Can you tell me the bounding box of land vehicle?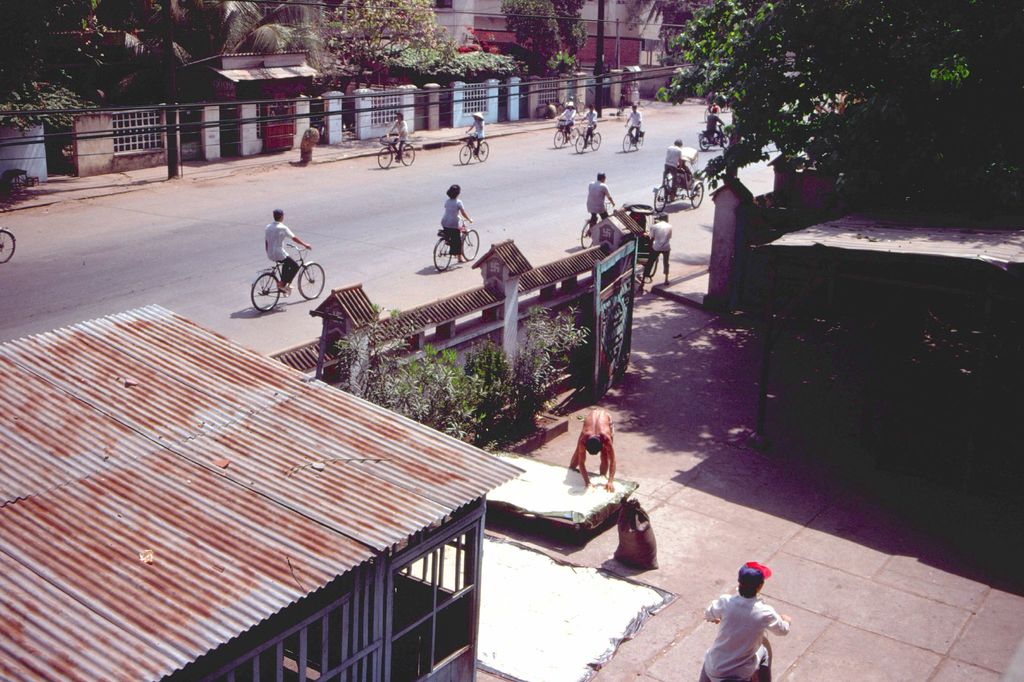
Rect(554, 117, 582, 149).
